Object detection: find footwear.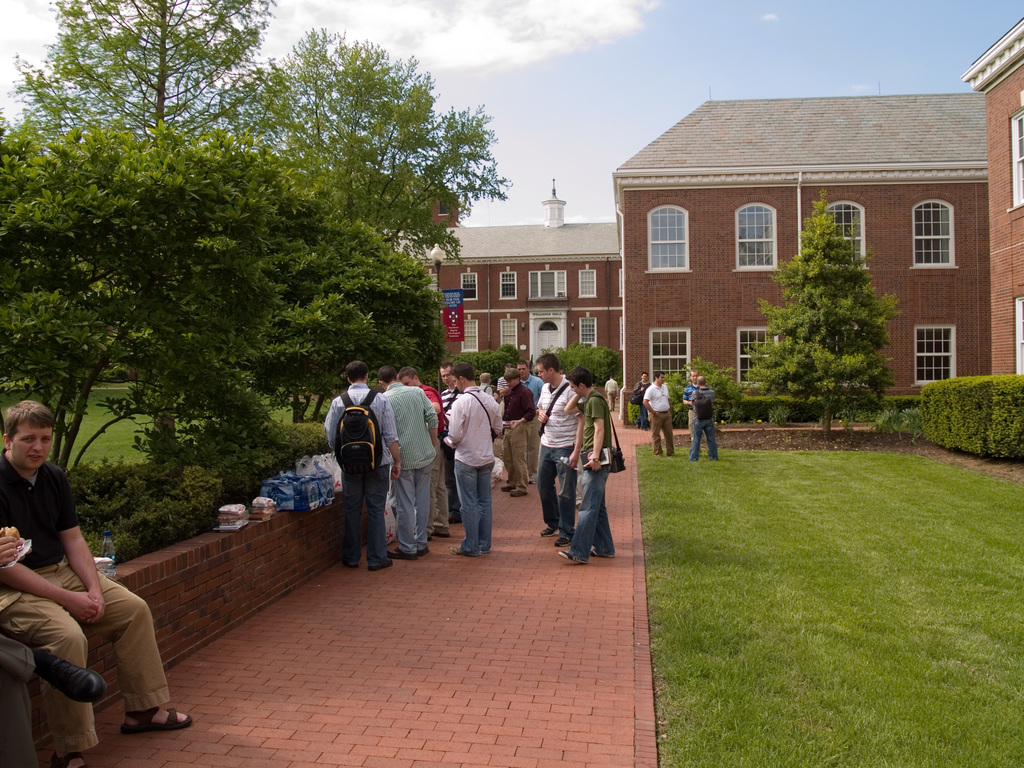
(346, 559, 358, 575).
